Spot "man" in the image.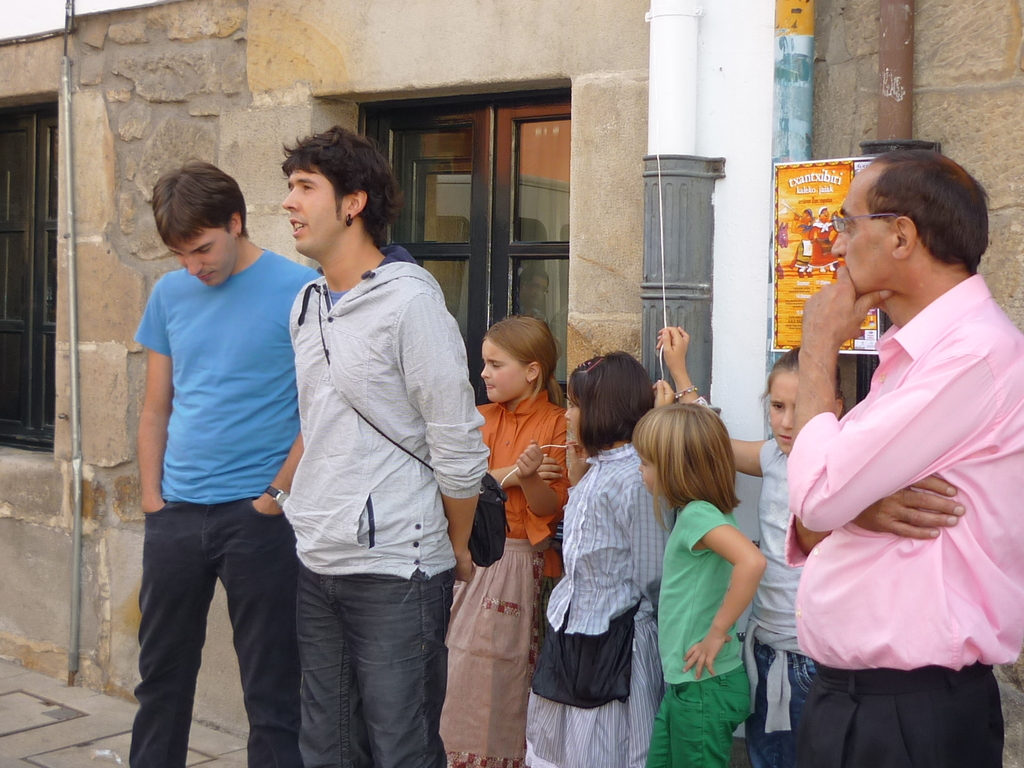
"man" found at (276,123,489,767).
